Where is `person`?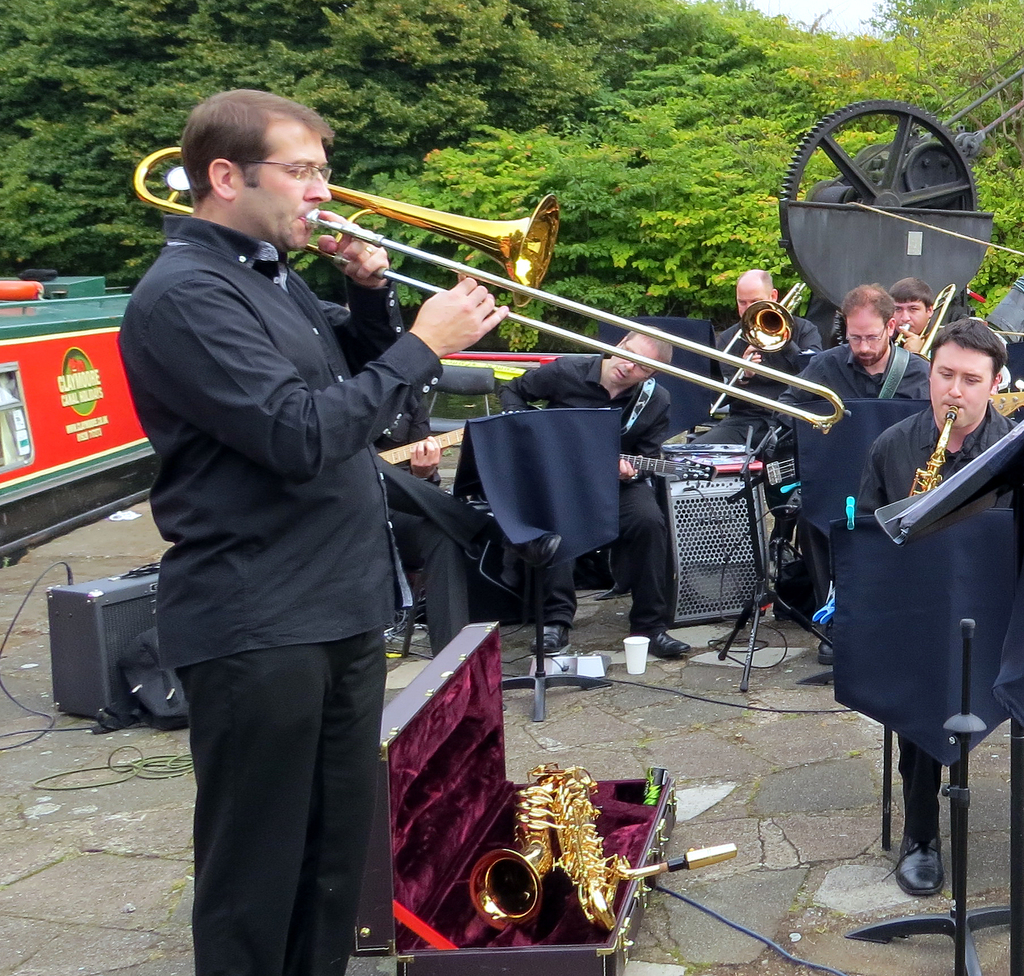
[891,270,948,356].
